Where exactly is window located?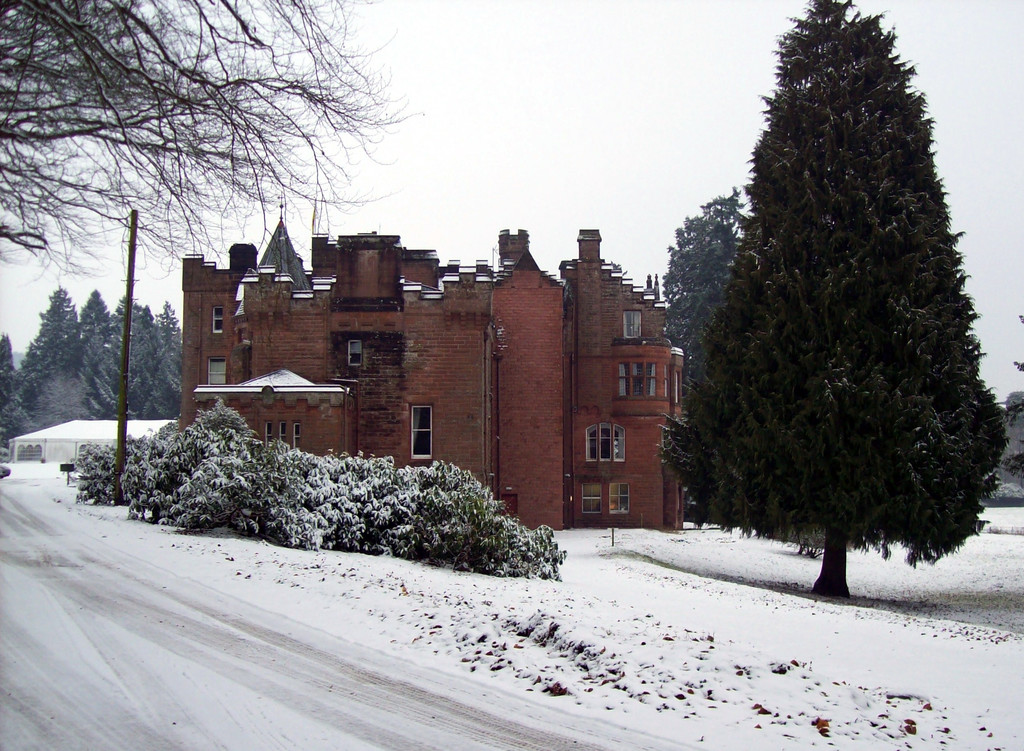
Its bounding box is Rect(622, 309, 643, 342).
